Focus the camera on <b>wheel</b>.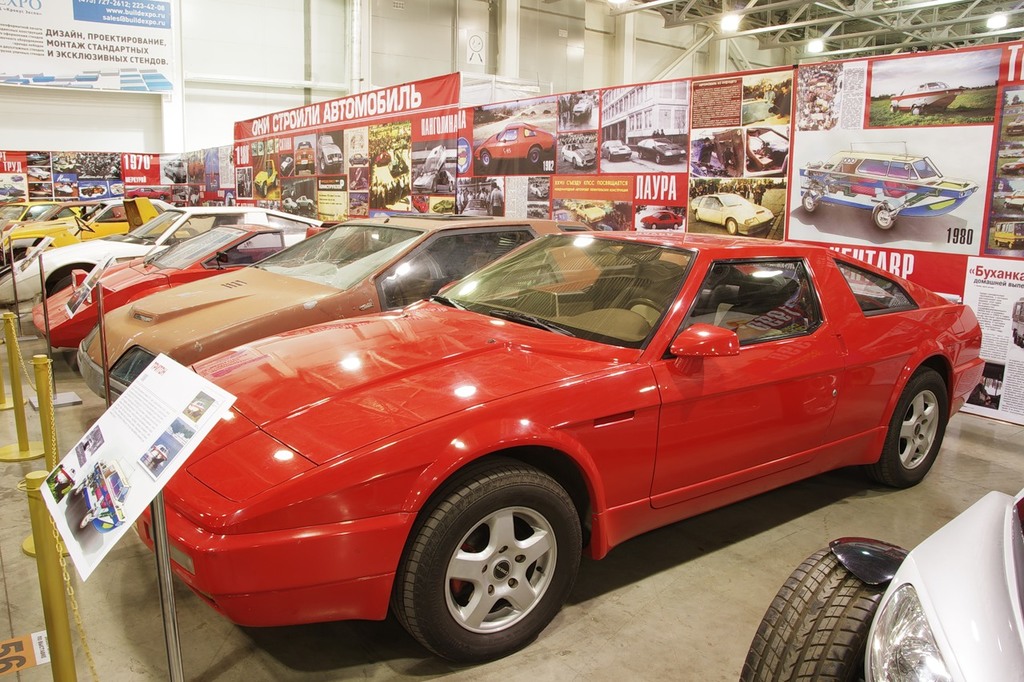
Focus region: x1=736 y1=546 x2=886 y2=681.
